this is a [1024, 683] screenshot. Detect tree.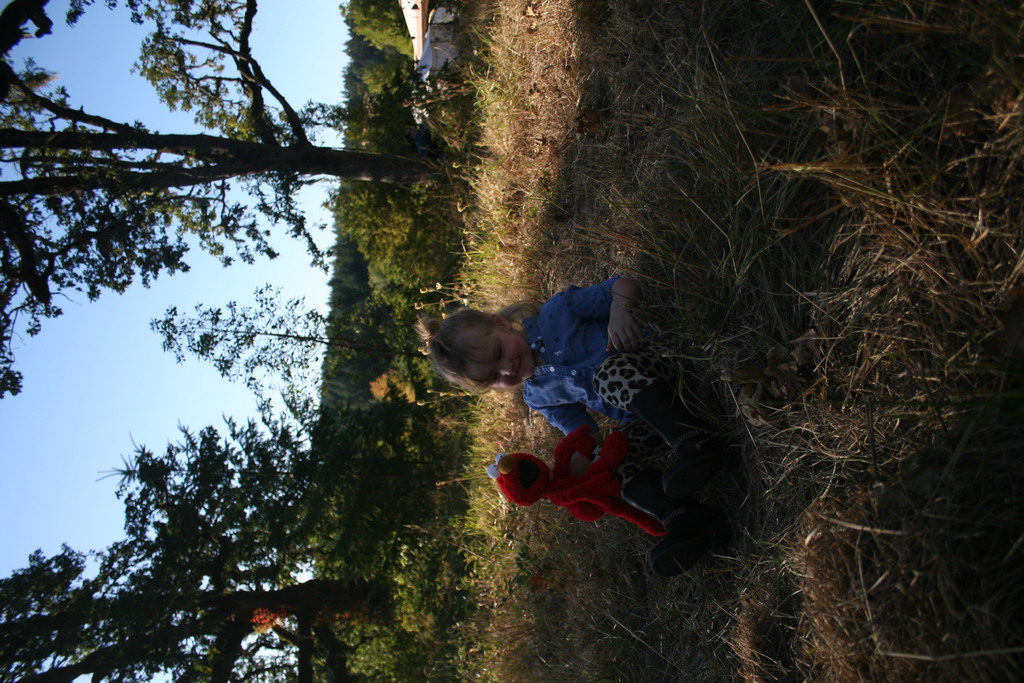
bbox=[0, 394, 411, 682].
